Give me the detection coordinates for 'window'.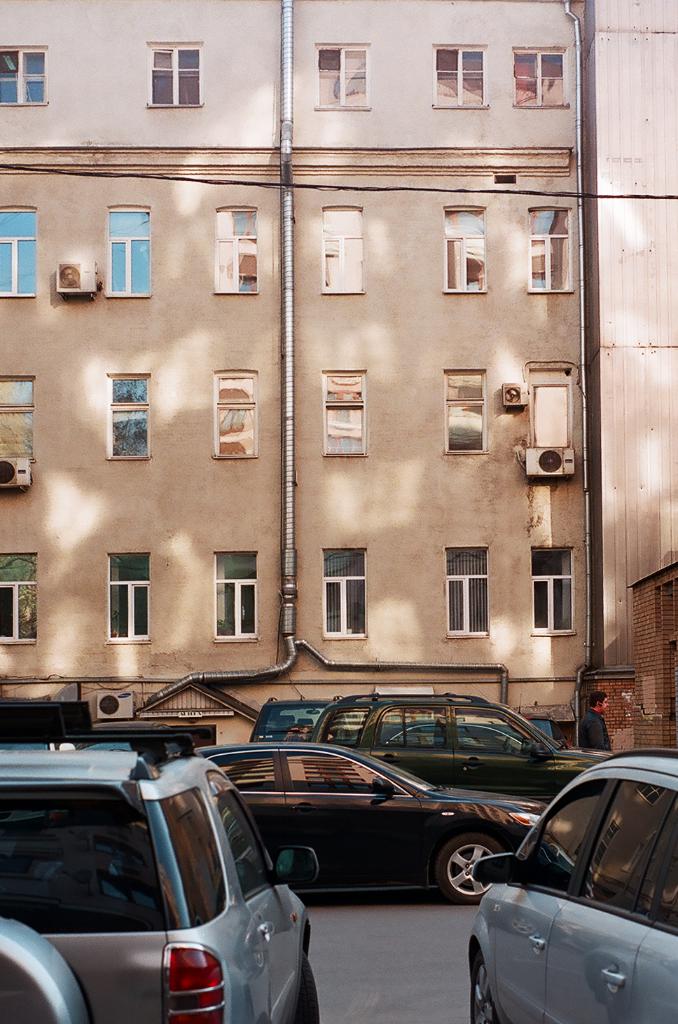
212,371,257,459.
